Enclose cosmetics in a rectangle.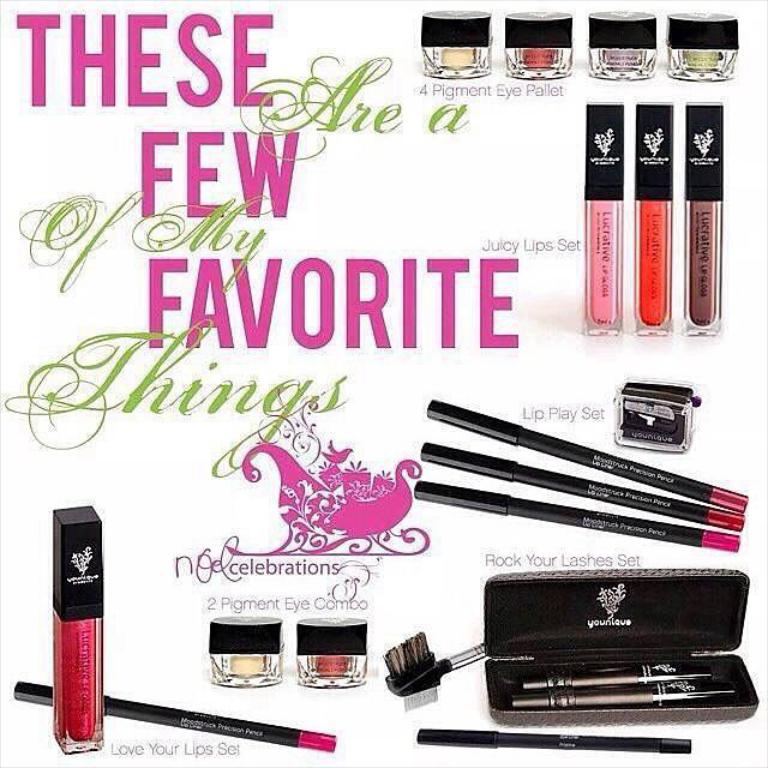
box(482, 563, 766, 726).
